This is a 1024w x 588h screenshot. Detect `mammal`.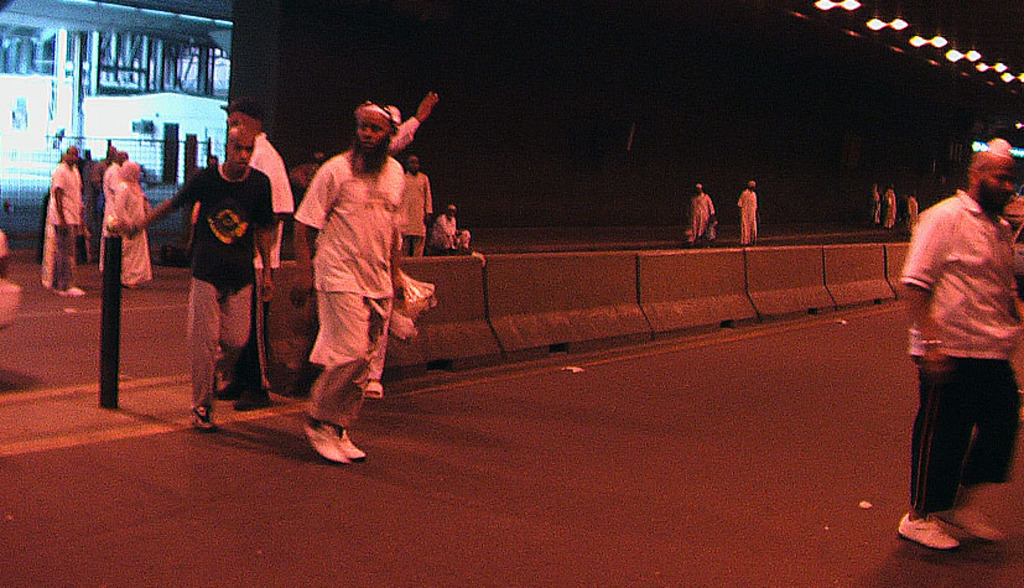
detection(297, 147, 327, 197).
